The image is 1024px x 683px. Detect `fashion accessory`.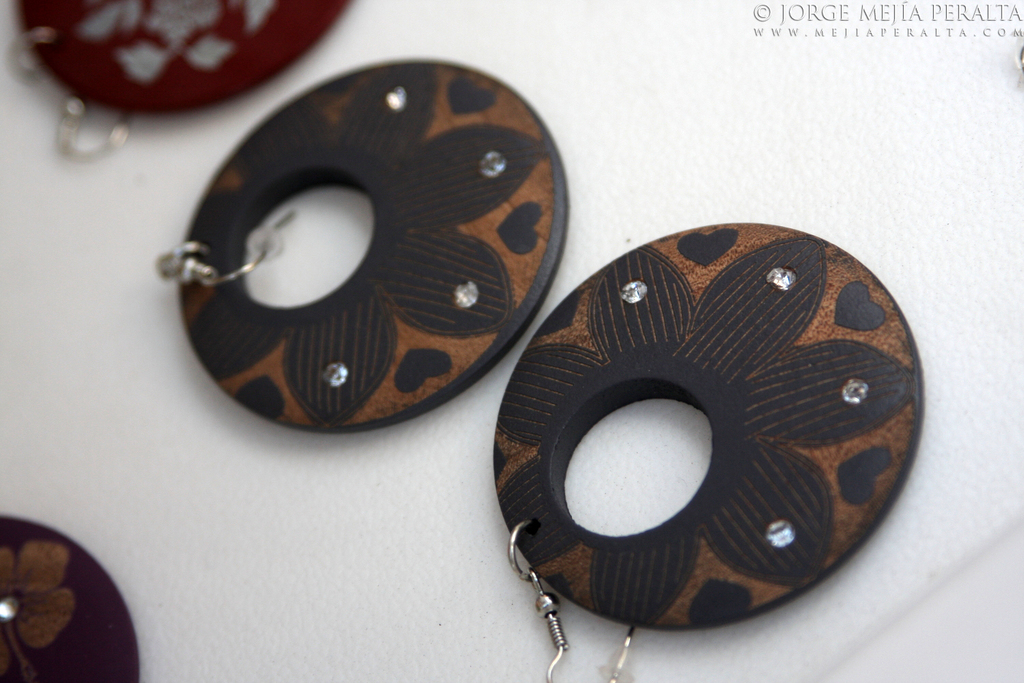
Detection: bbox(9, 0, 358, 162).
